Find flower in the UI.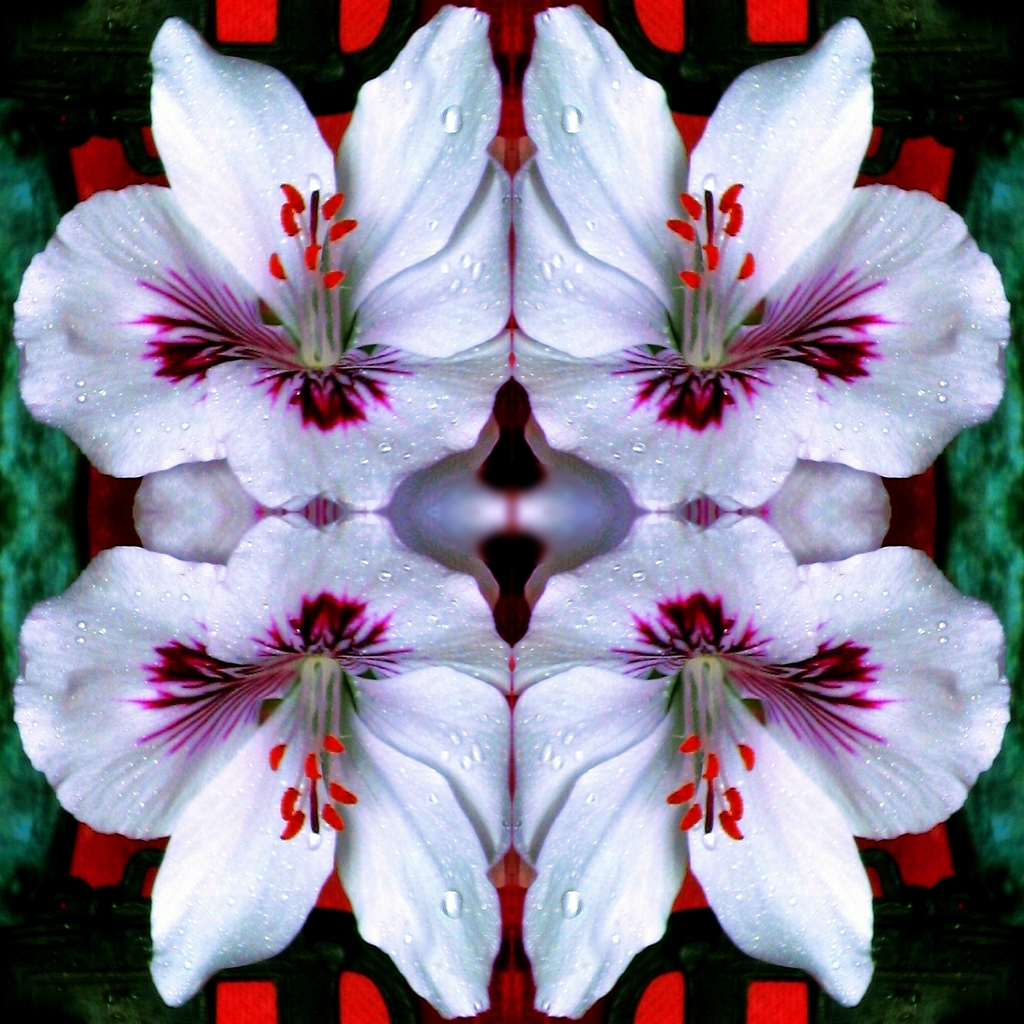
UI element at <bbox>509, 1, 1005, 509</bbox>.
